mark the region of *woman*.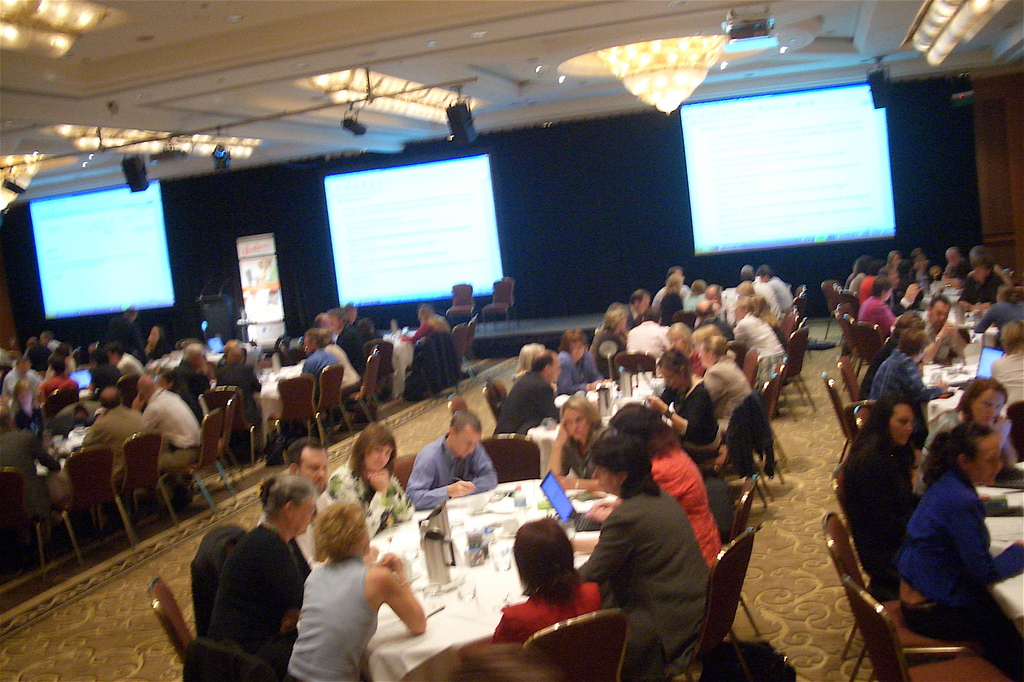
Region: left=644, top=353, right=721, bottom=460.
